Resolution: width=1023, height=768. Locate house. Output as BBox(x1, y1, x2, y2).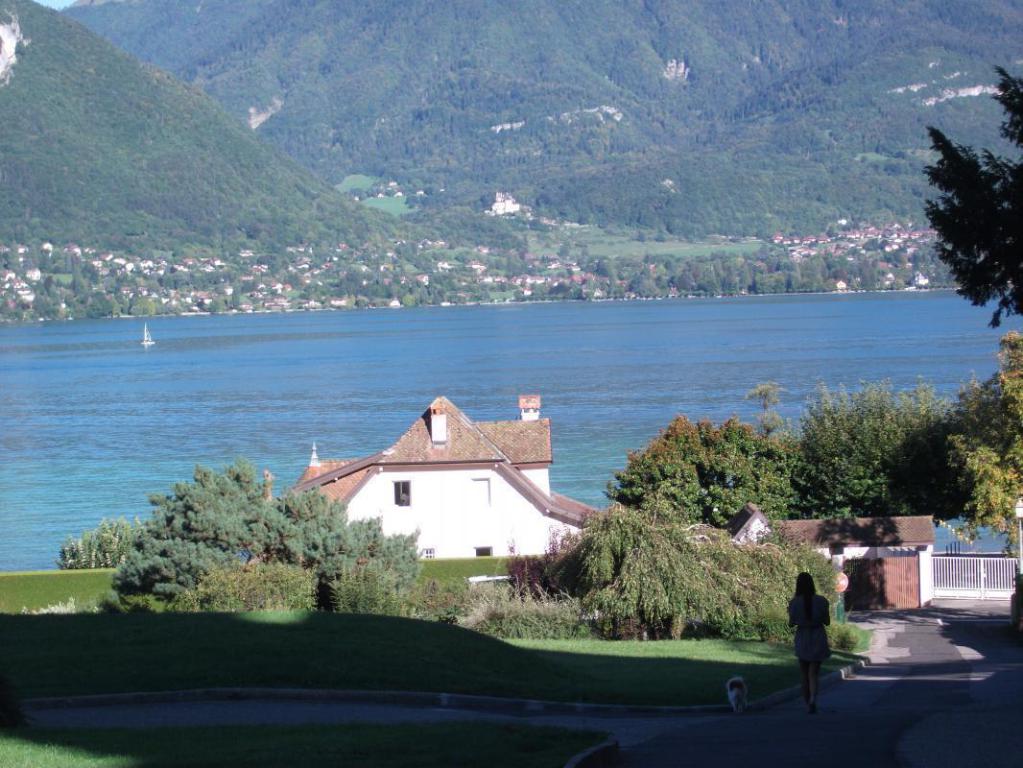
BBox(278, 397, 608, 555).
